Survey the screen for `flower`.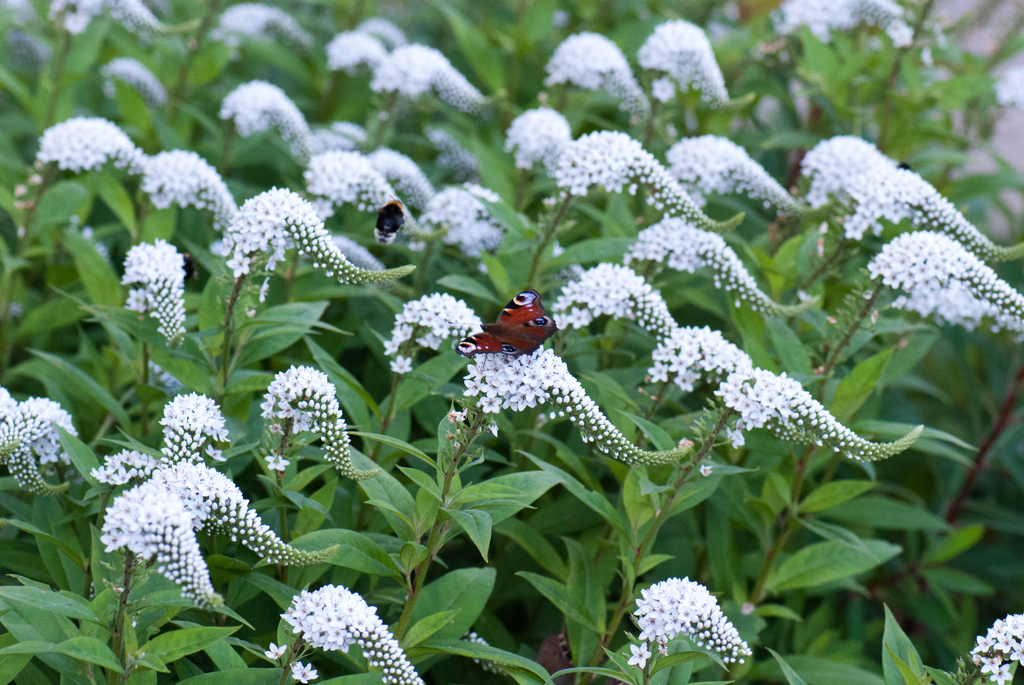
Survey found: x1=771 y1=0 x2=909 y2=38.
